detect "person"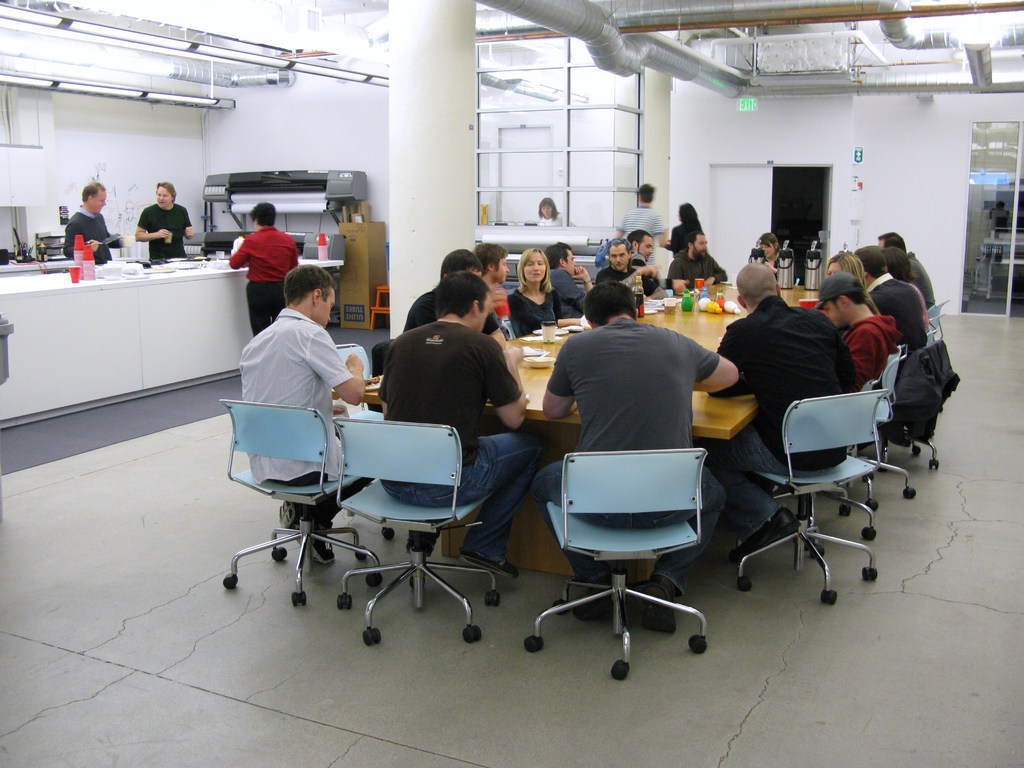
left=132, top=180, right=202, bottom=263
